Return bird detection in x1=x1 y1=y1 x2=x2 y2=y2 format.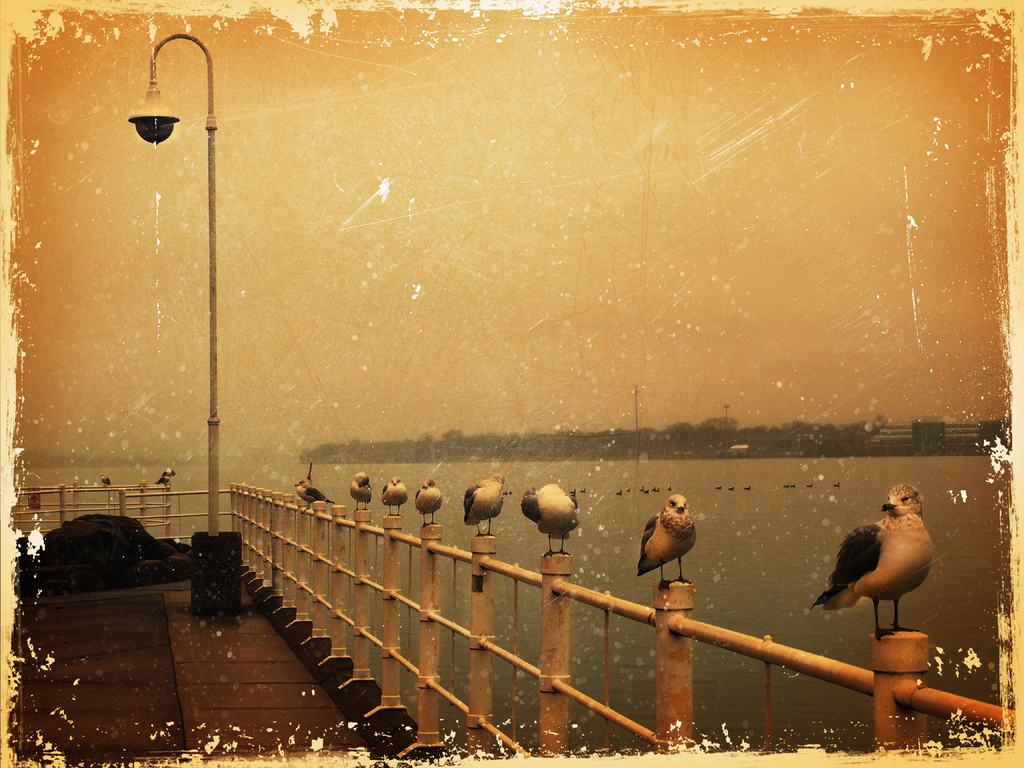
x1=821 y1=500 x2=939 y2=639.
